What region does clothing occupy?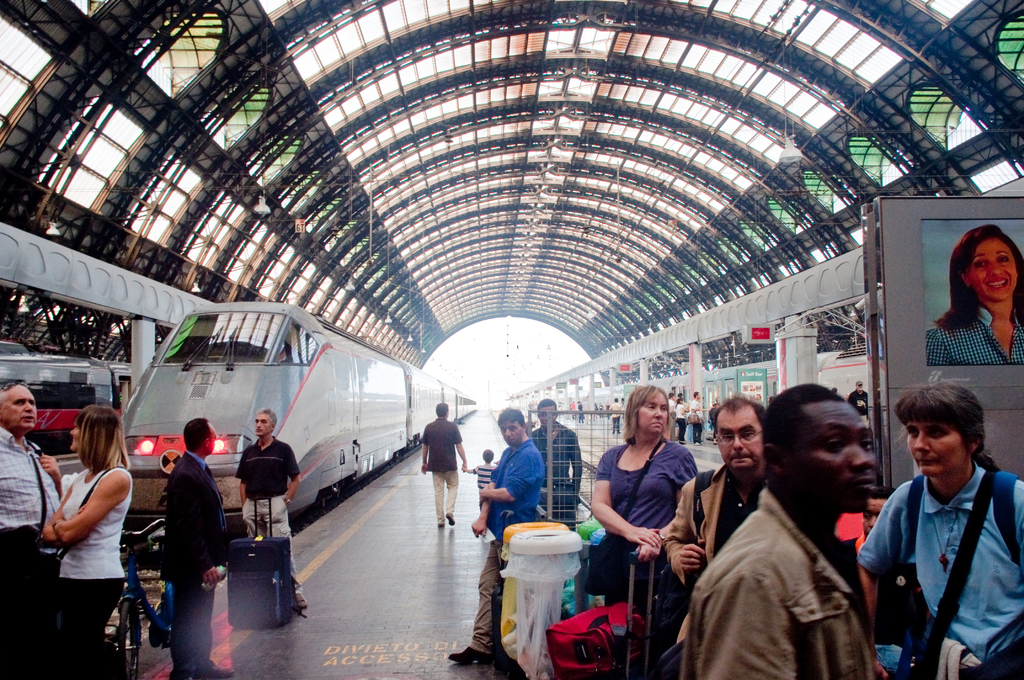
(x1=0, y1=426, x2=61, y2=679).
